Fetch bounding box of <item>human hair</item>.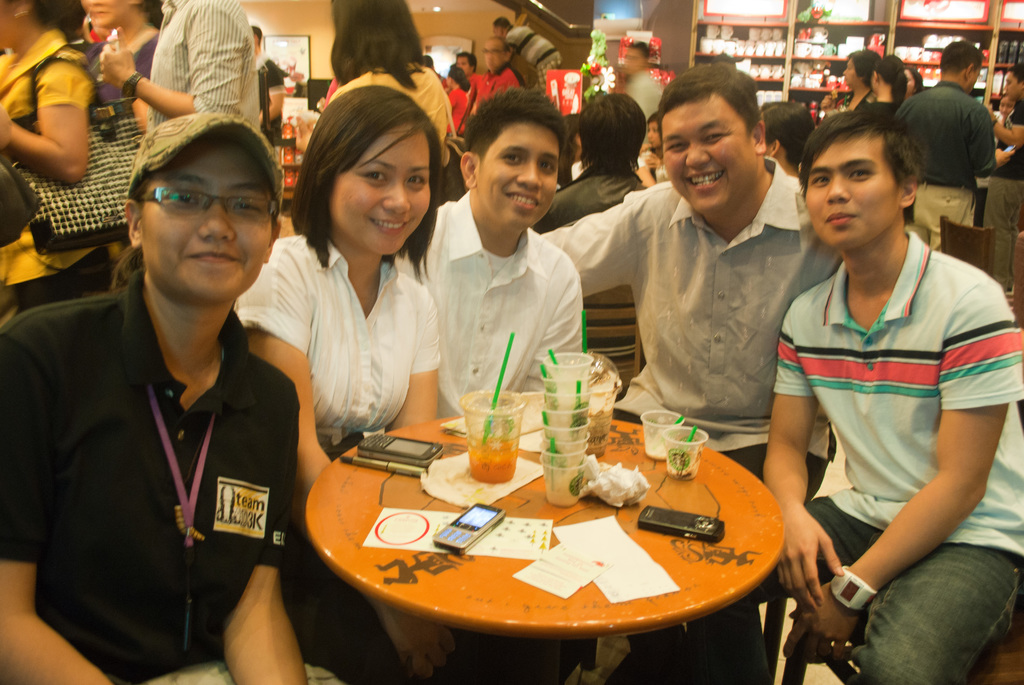
Bbox: locate(652, 60, 761, 143).
